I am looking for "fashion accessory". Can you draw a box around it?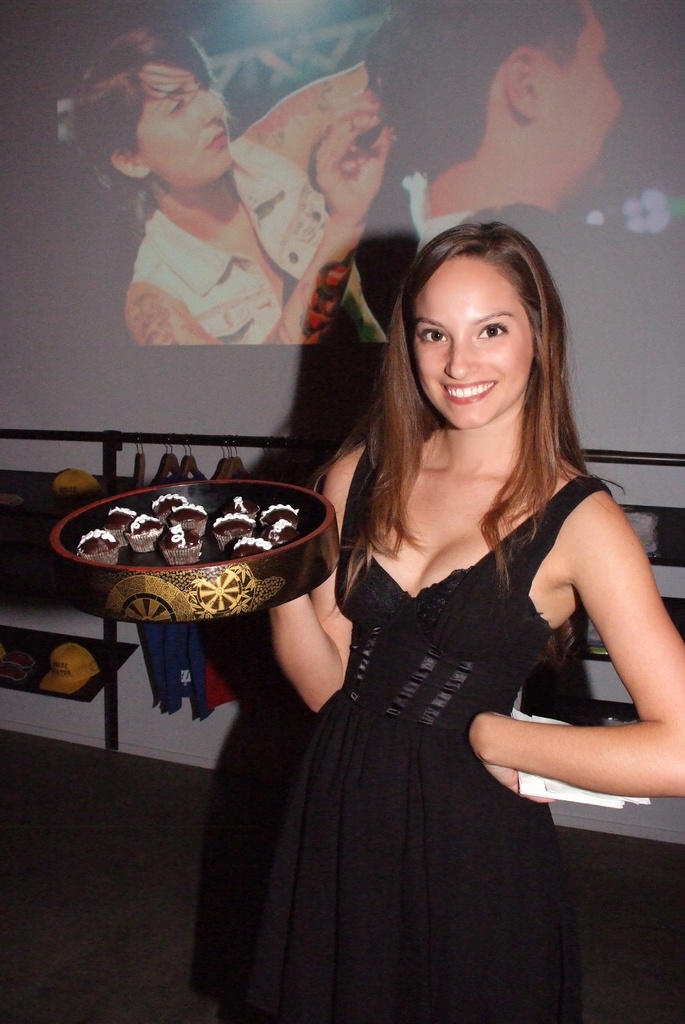
Sure, the bounding box is 33/641/104/698.
